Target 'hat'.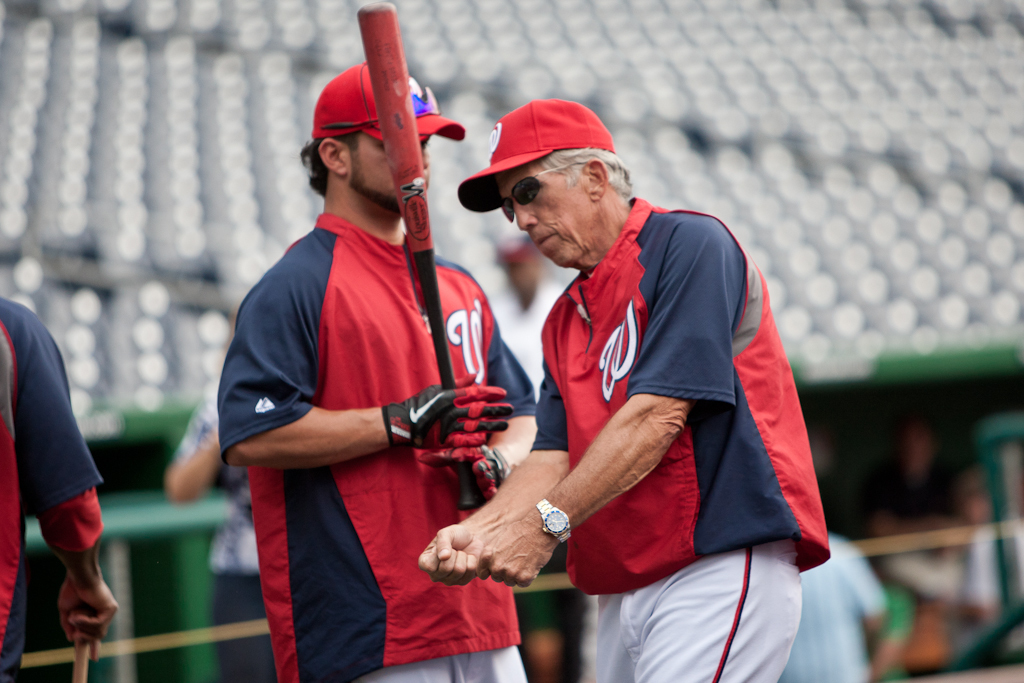
Target region: <region>309, 59, 466, 137</region>.
